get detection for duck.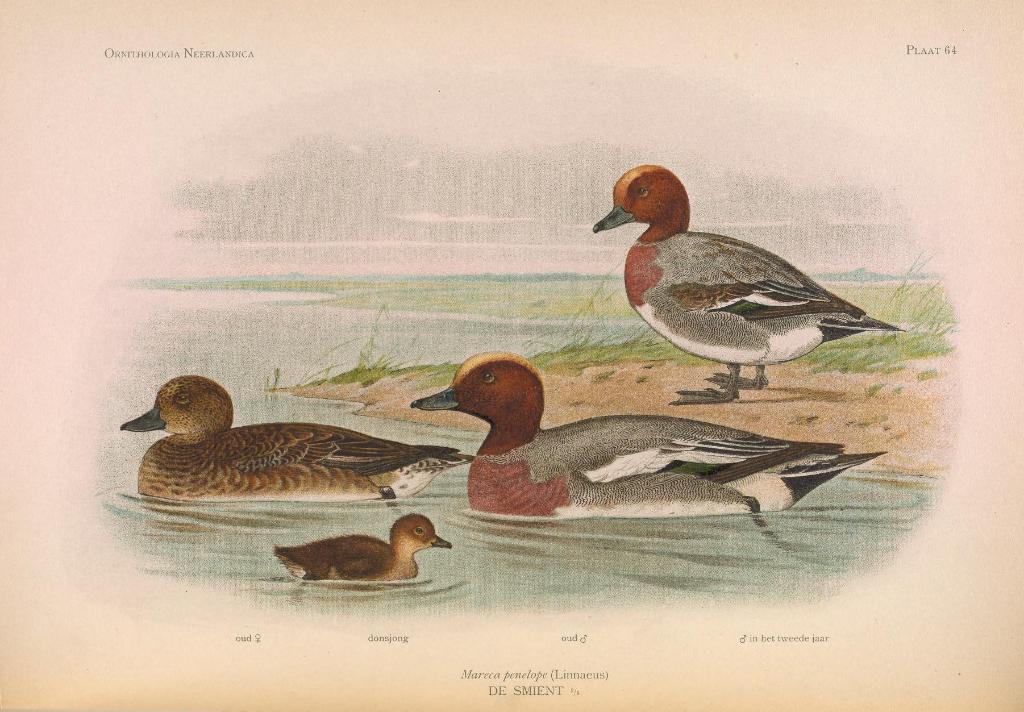
Detection: <bbox>104, 369, 473, 510</bbox>.
